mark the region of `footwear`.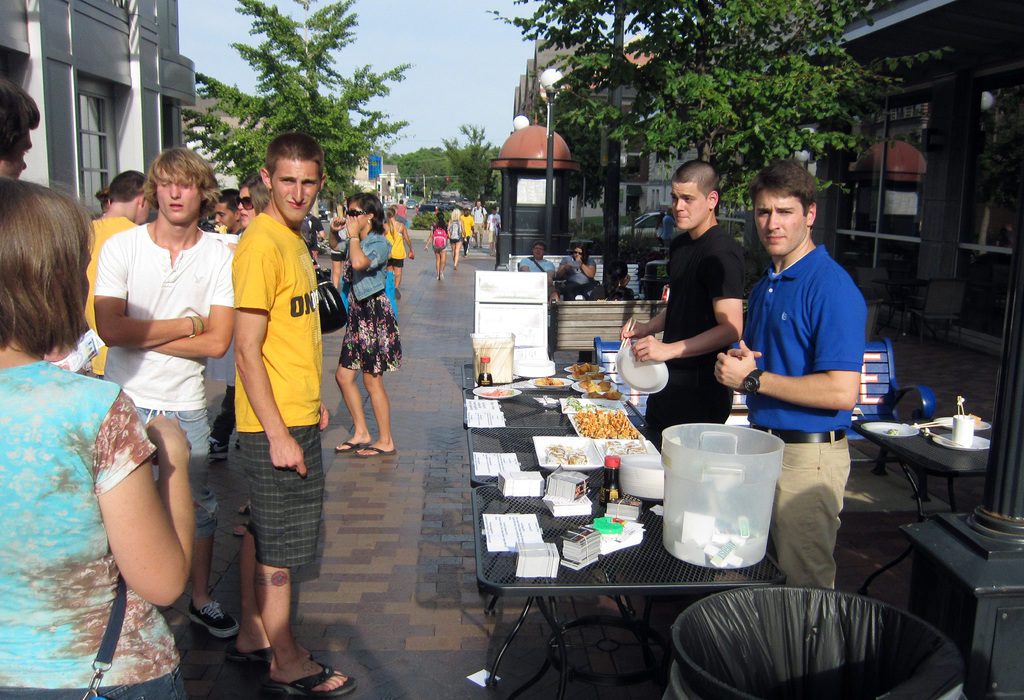
Region: [332, 437, 373, 453].
